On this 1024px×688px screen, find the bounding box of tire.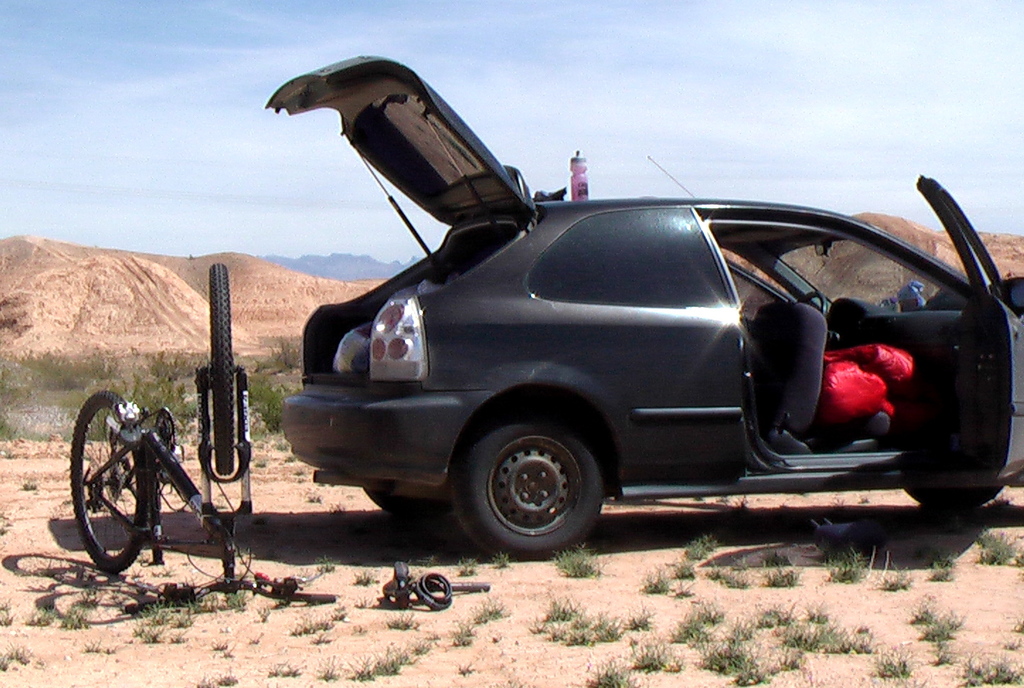
Bounding box: rect(901, 487, 1002, 505).
